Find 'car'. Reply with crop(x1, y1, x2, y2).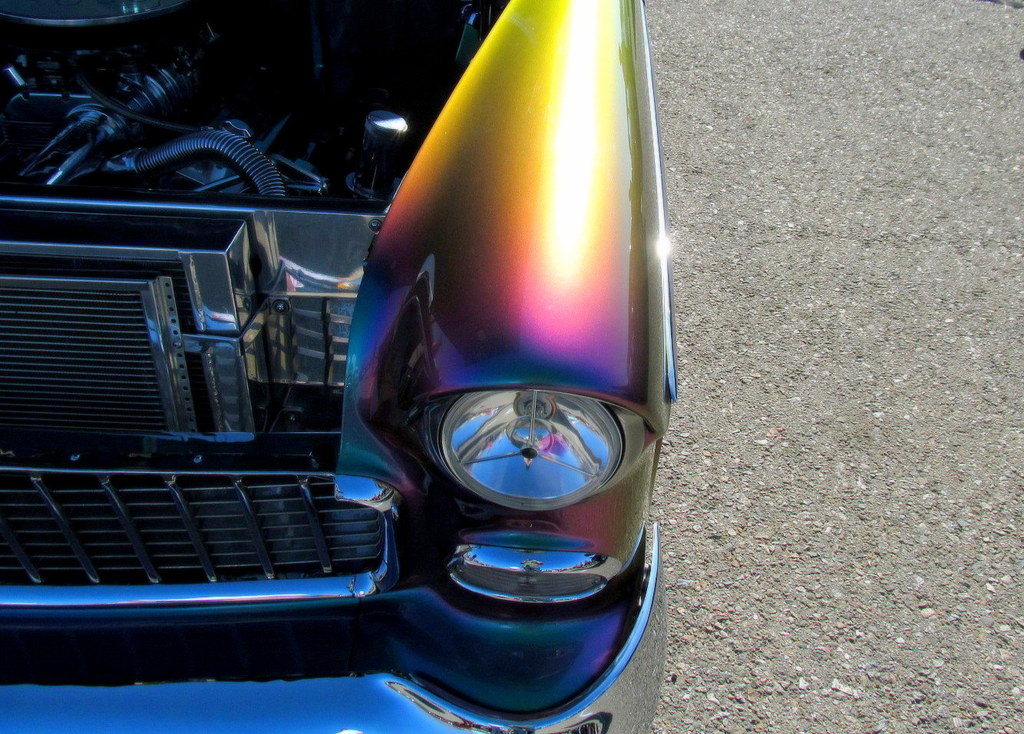
crop(0, 0, 678, 733).
